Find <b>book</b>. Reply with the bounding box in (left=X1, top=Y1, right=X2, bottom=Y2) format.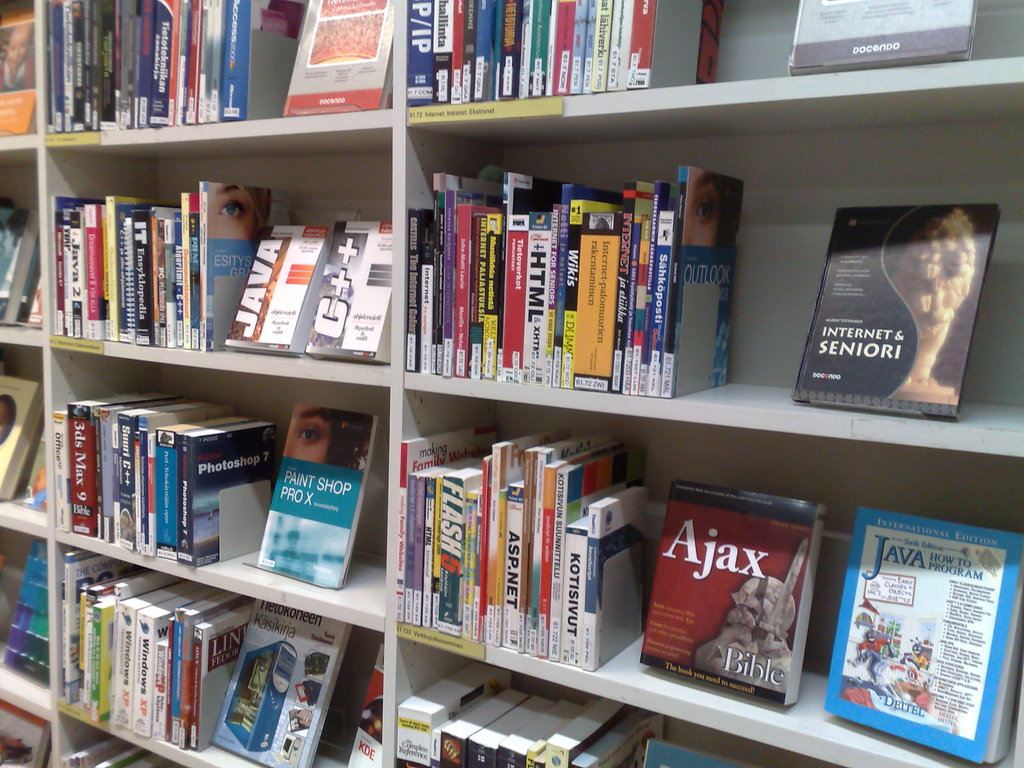
(left=0, top=355, right=33, bottom=507).
